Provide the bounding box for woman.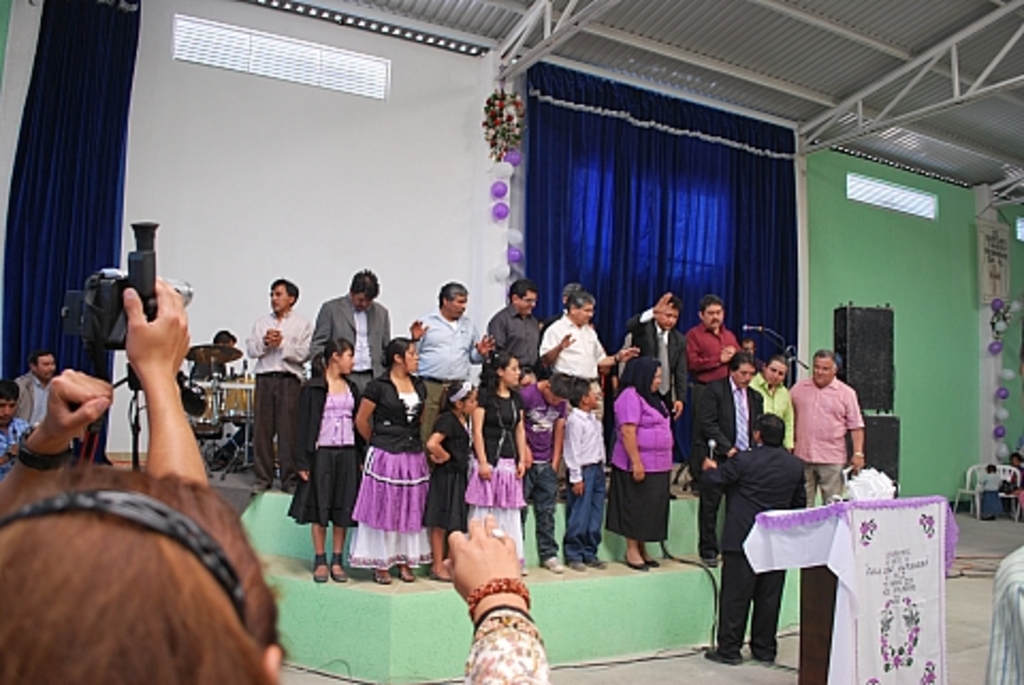
(602,356,685,572).
